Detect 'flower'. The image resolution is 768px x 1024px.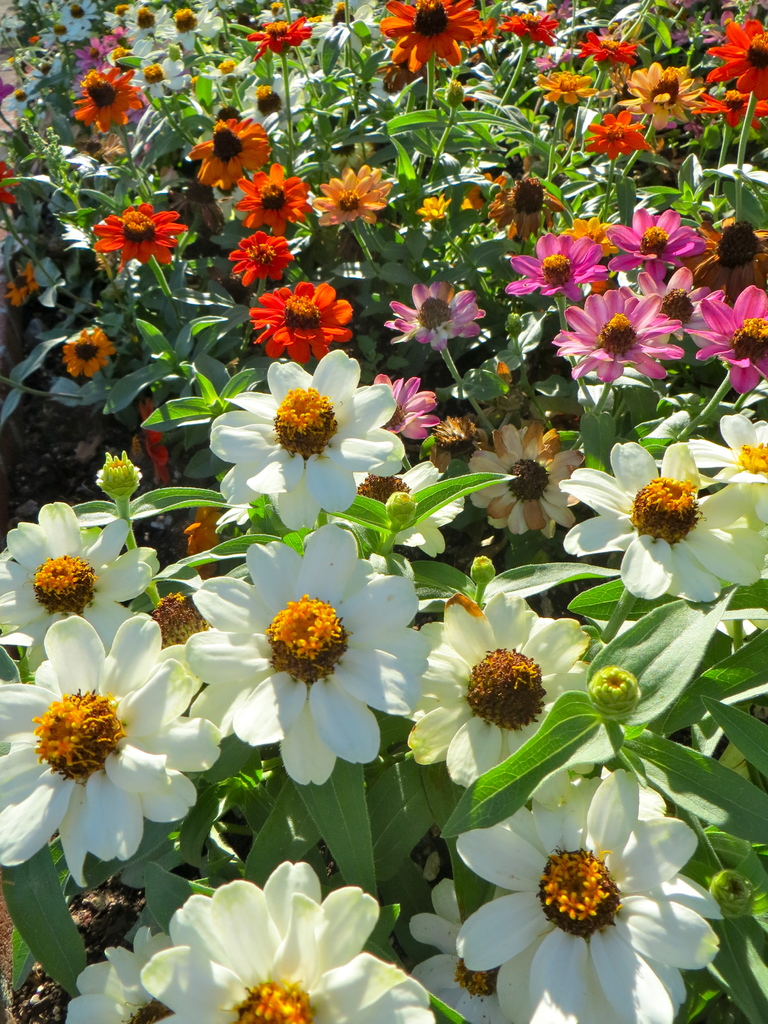
bbox=(0, 498, 161, 659).
